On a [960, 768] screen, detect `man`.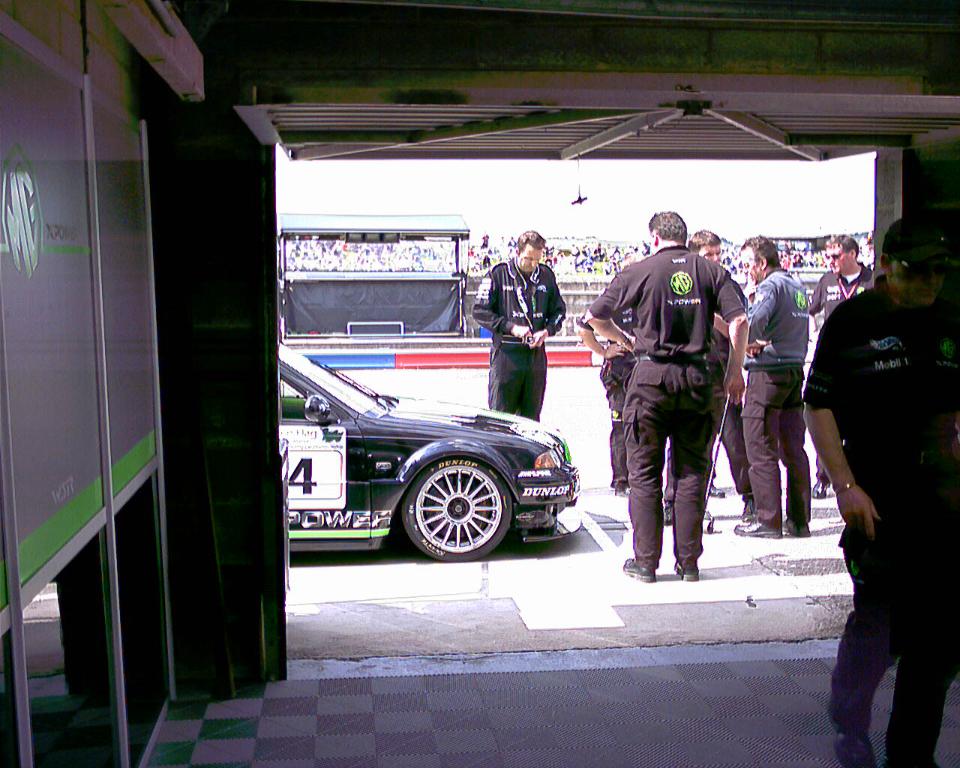
x1=688 y1=230 x2=761 y2=532.
